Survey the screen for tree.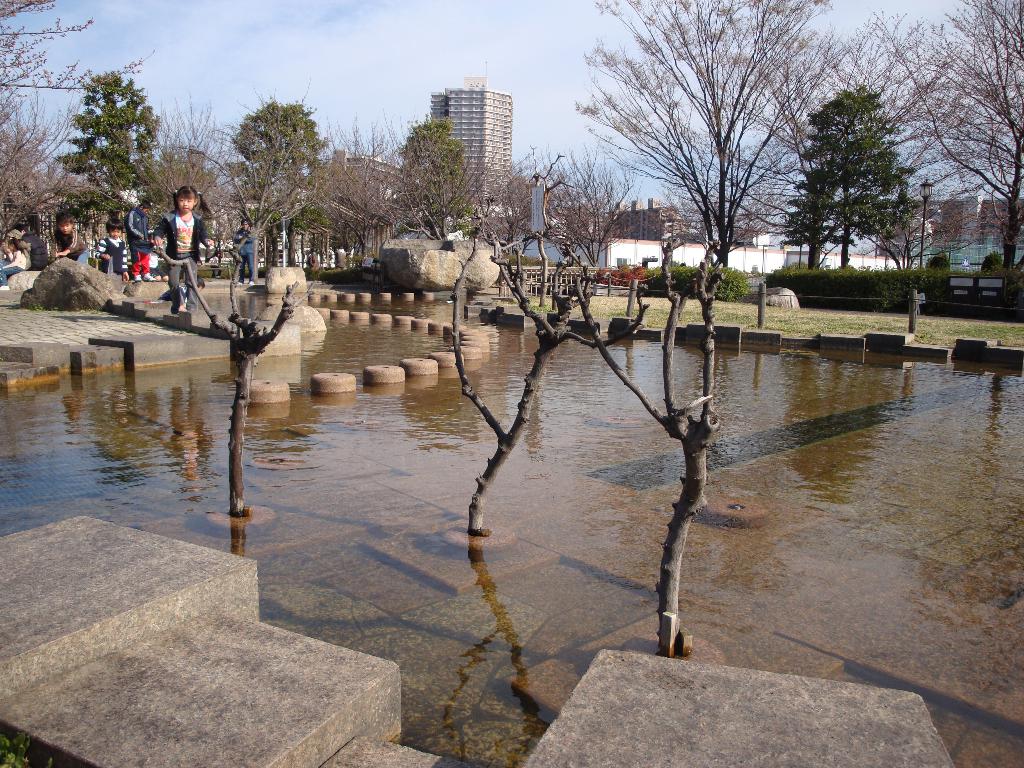
Survey found: [394, 116, 489, 259].
